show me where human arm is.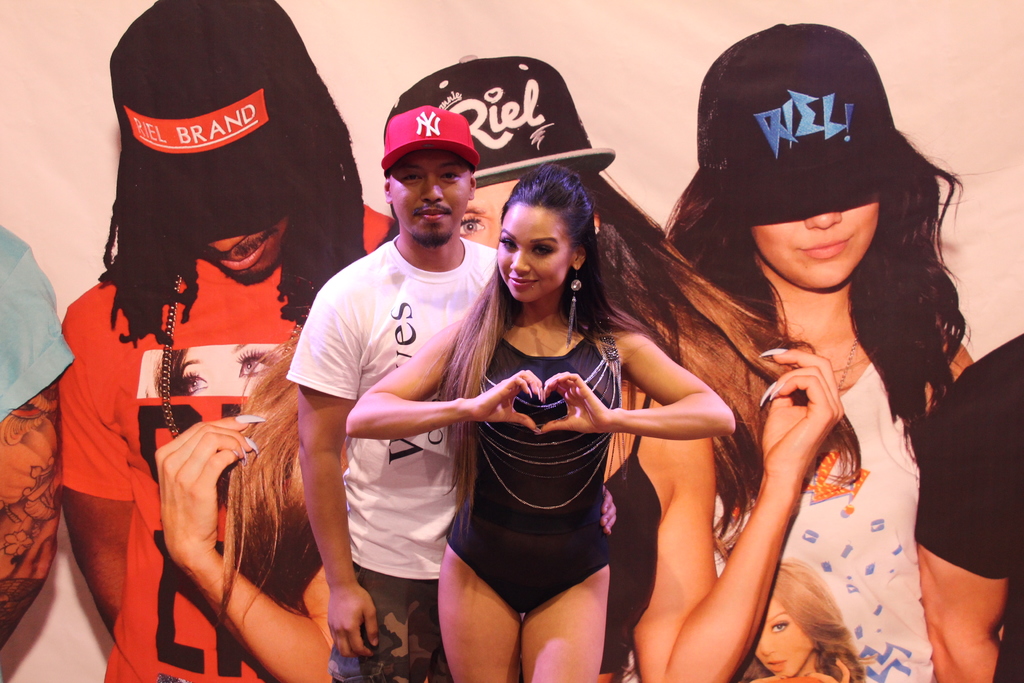
human arm is at 909/372/1002/682.
